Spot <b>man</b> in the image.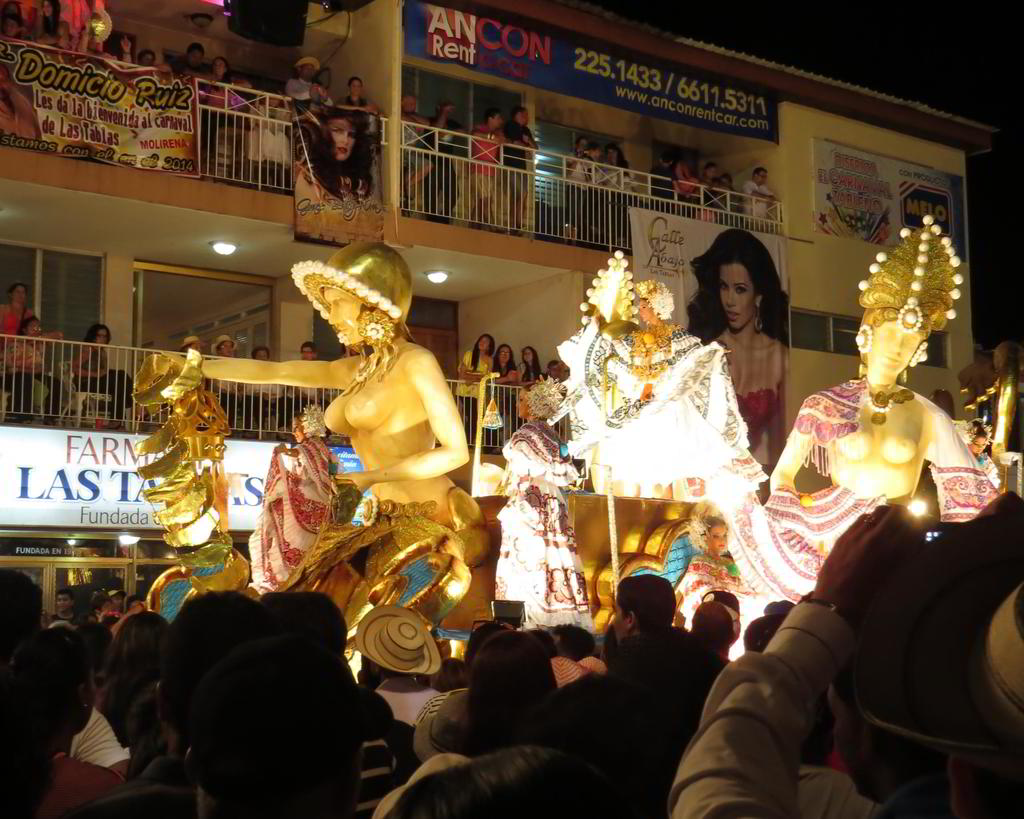
<b>man</b> found at 742 164 778 237.
